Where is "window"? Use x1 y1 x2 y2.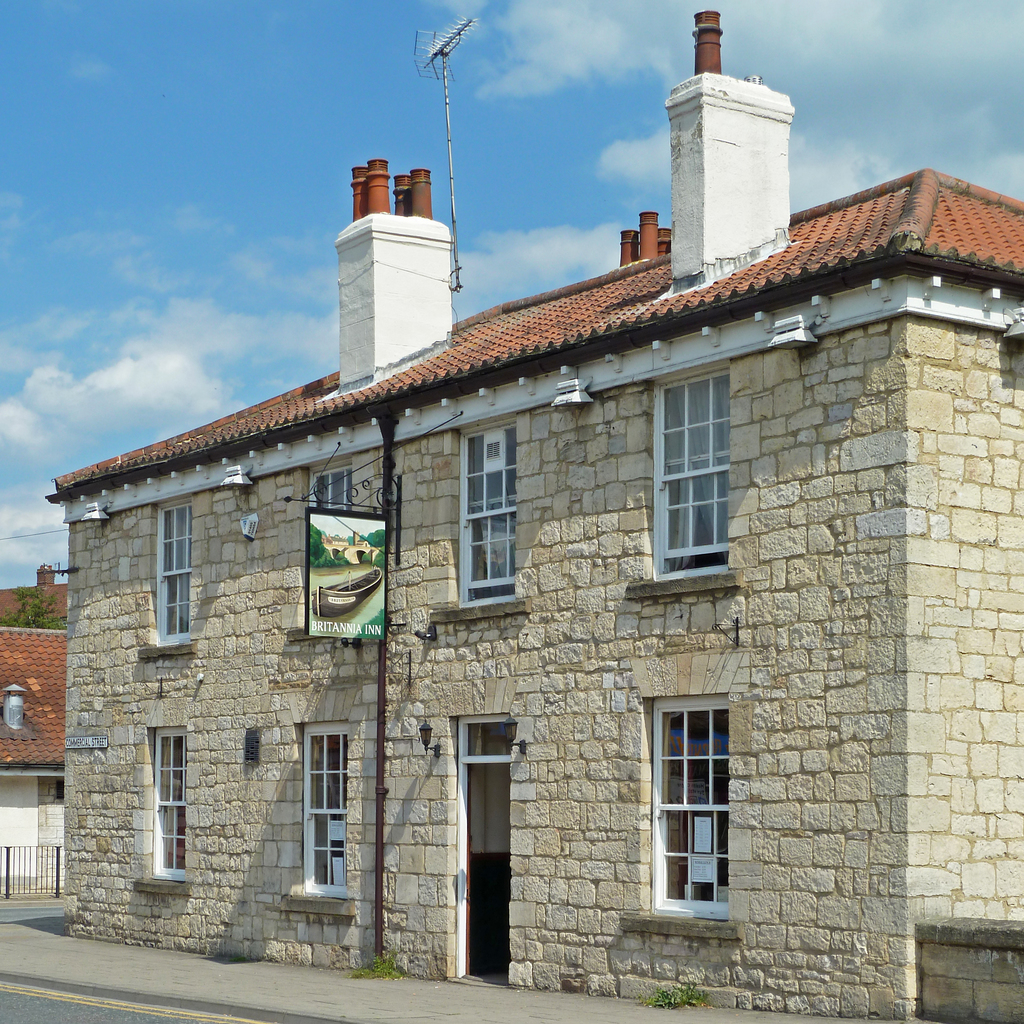
641 675 746 927.
